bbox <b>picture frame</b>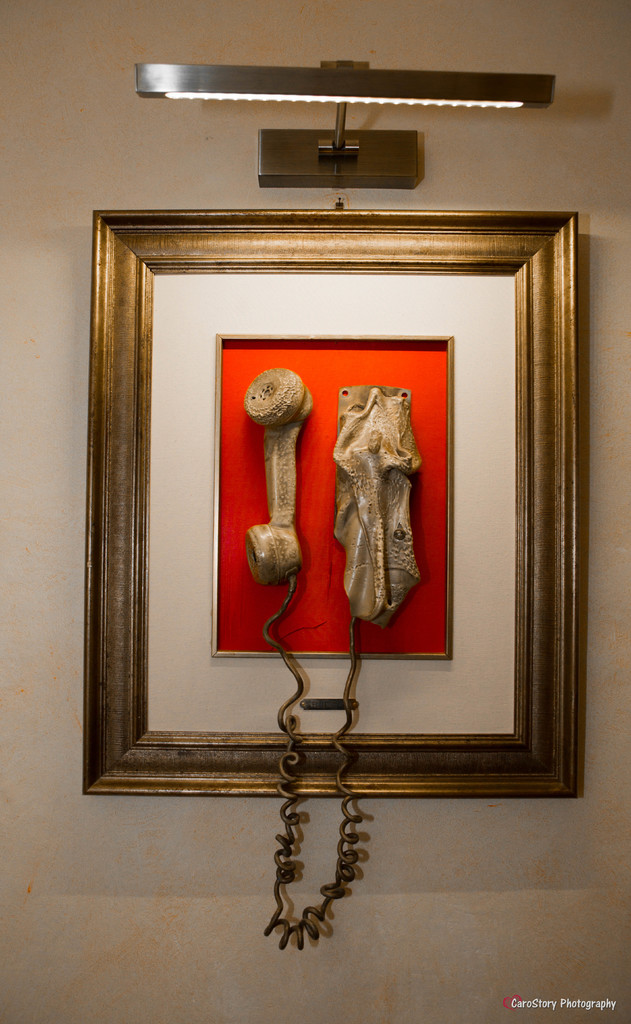
bbox=[77, 136, 585, 918]
